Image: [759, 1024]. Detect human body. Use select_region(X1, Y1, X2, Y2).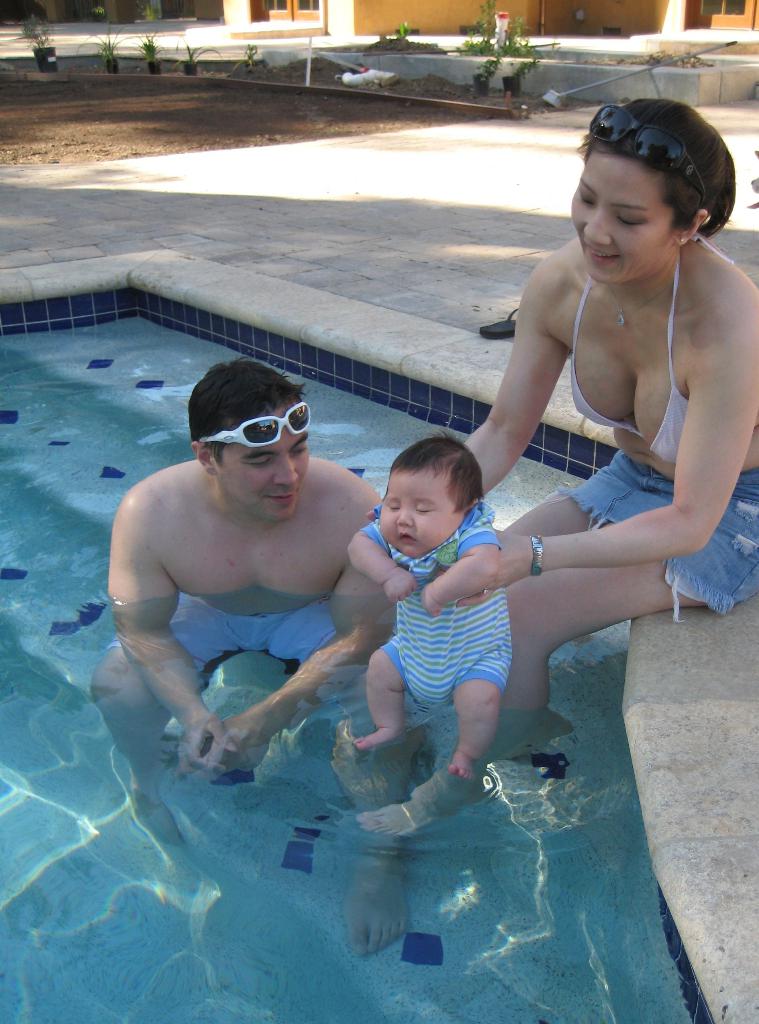
select_region(344, 506, 514, 779).
